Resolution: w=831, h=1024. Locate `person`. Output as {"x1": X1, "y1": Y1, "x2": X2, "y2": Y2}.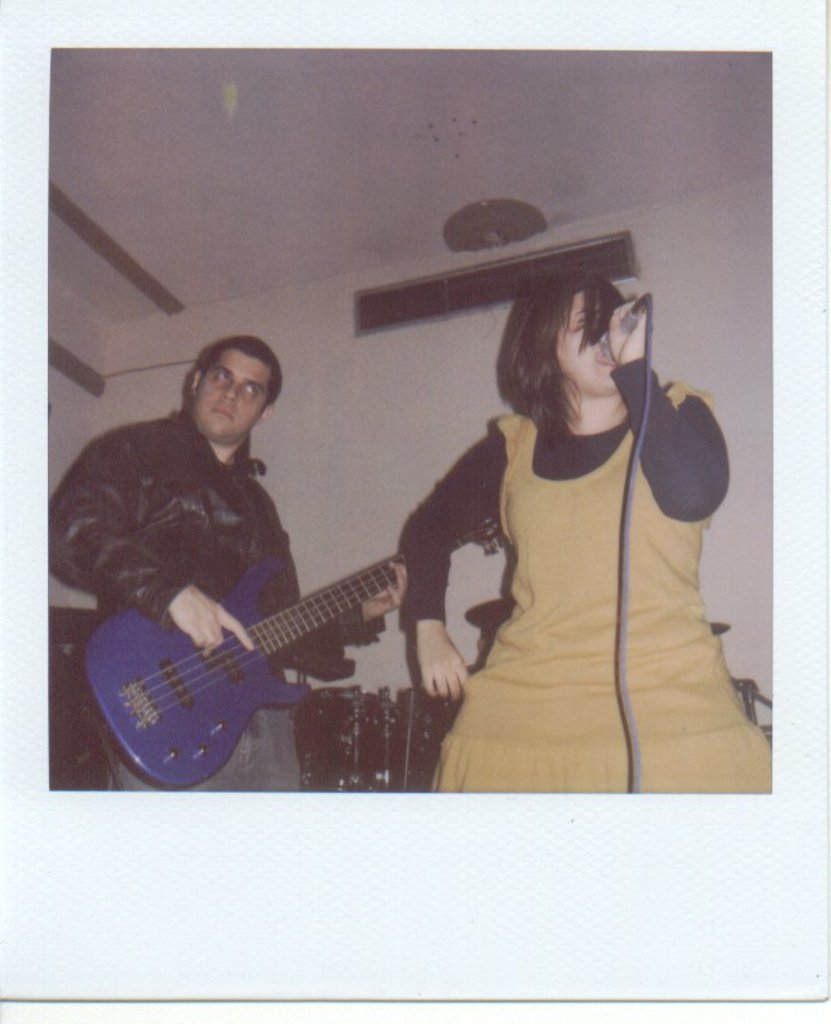
{"x1": 399, "y1": 274, "x2": 776, "y2": 796}.
